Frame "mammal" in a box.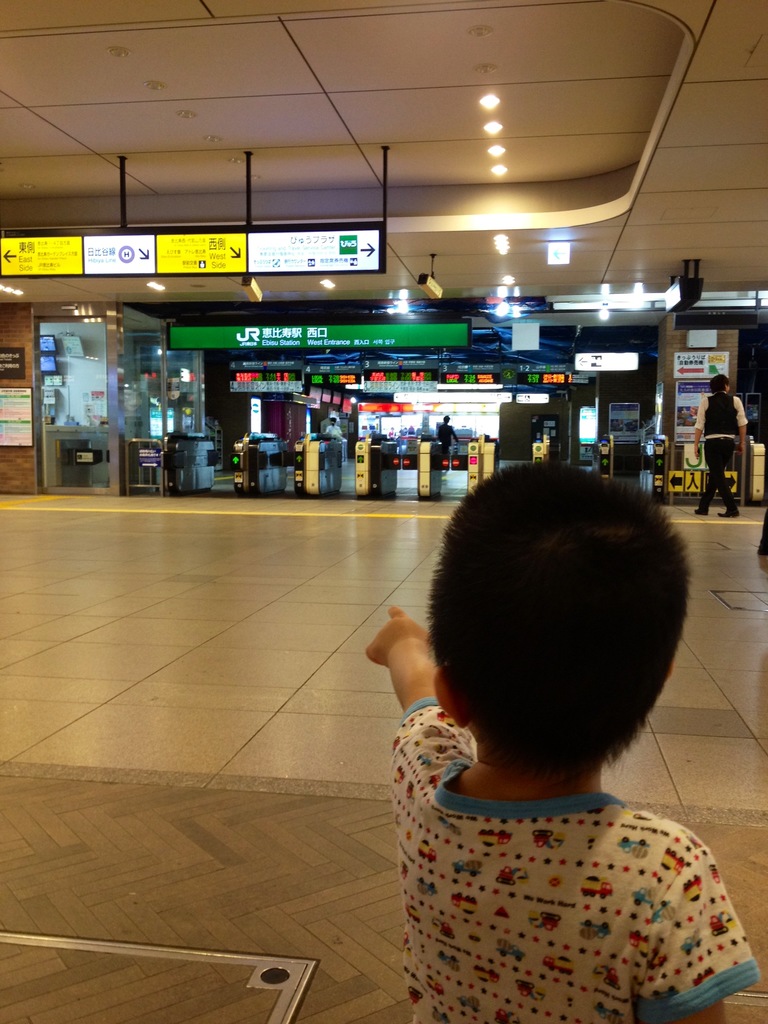
x1=344, y1=470, x2=746, y2=987.
